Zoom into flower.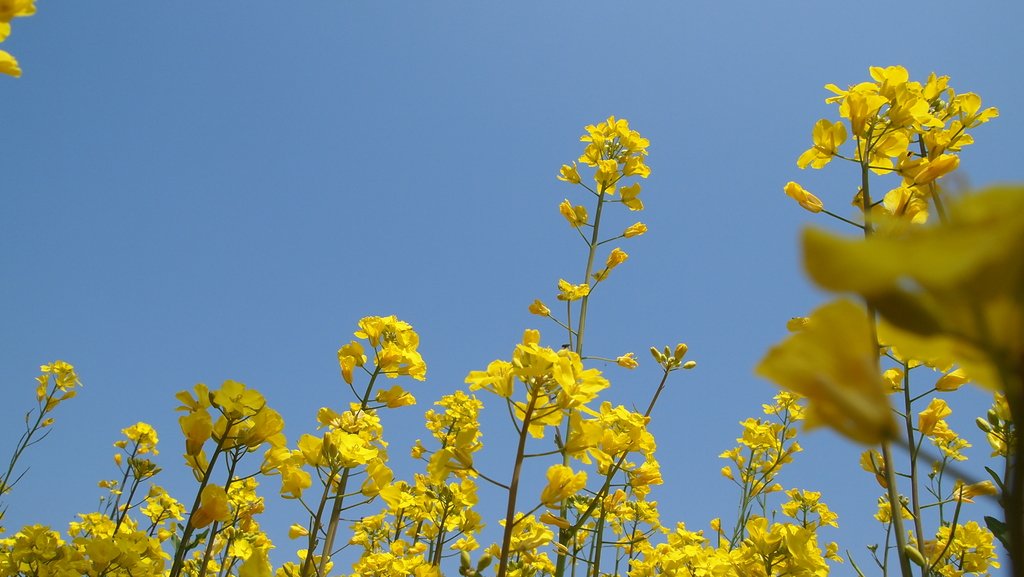
Zoom target: [0, 0, 35, 81].
